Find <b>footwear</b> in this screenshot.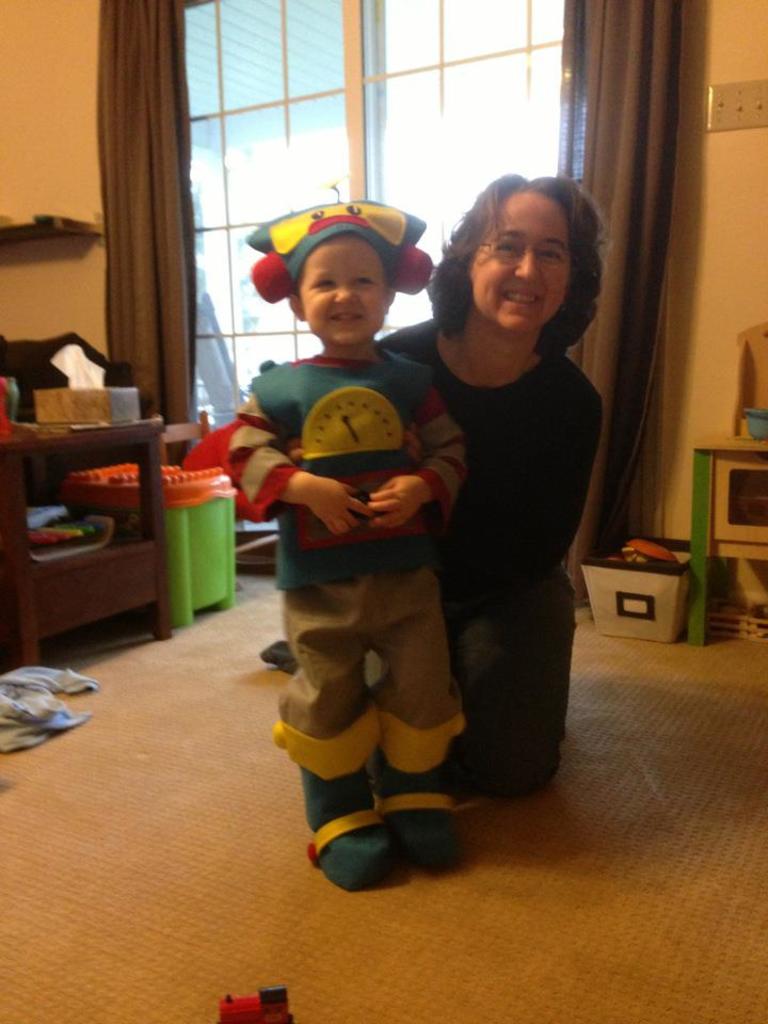
The bounding box for <b>footwear</b> is select_region(377, 694, 467, 862).
